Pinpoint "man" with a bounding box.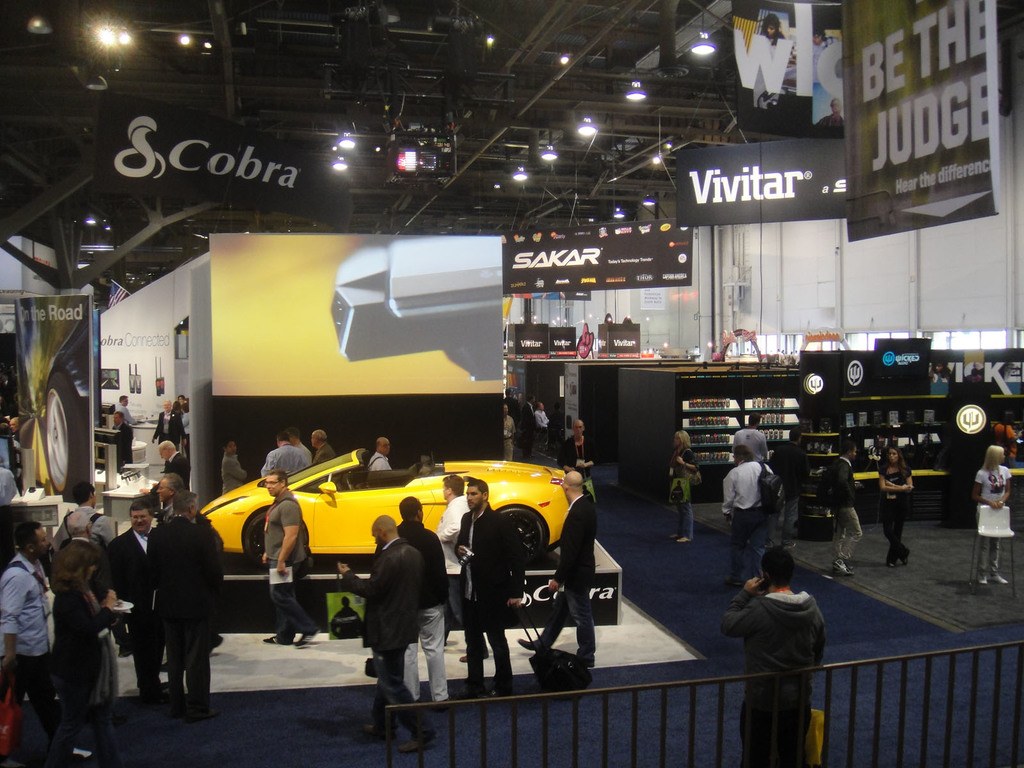
(left=774, top=426, right=815, bottom=535).
